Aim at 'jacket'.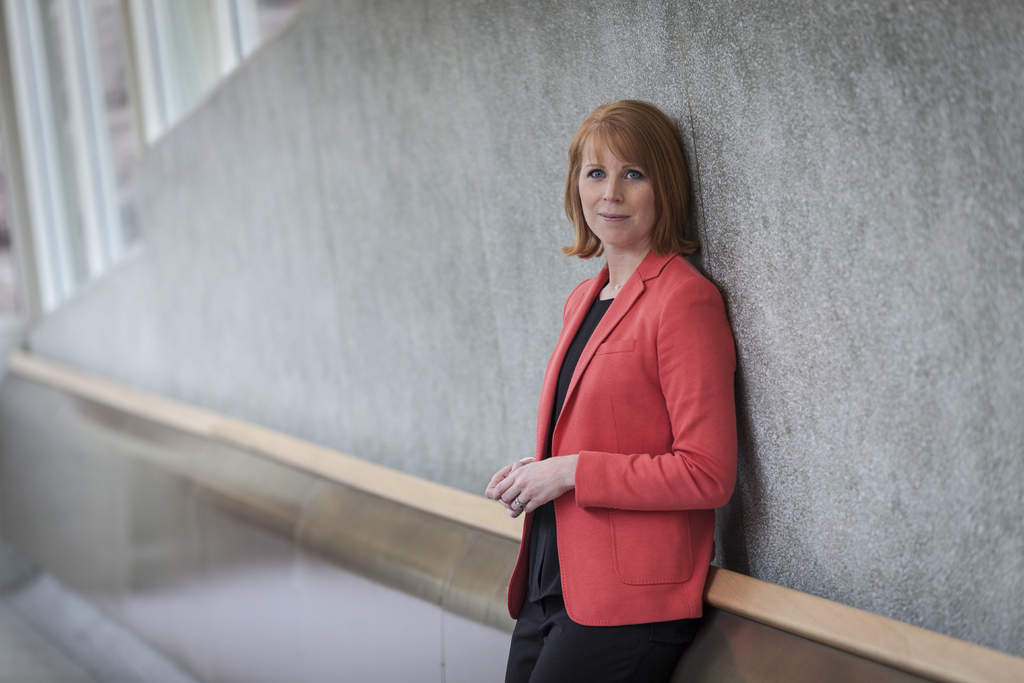
Aimed at (left=507, top=249, right=740, bottom=625).
